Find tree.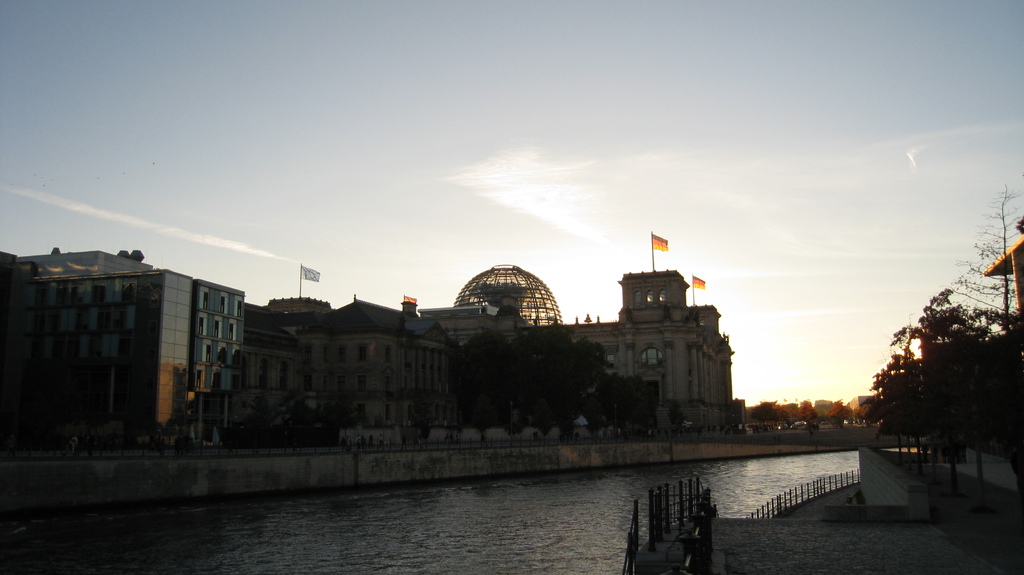
rect(776, 401, 799, 426).
